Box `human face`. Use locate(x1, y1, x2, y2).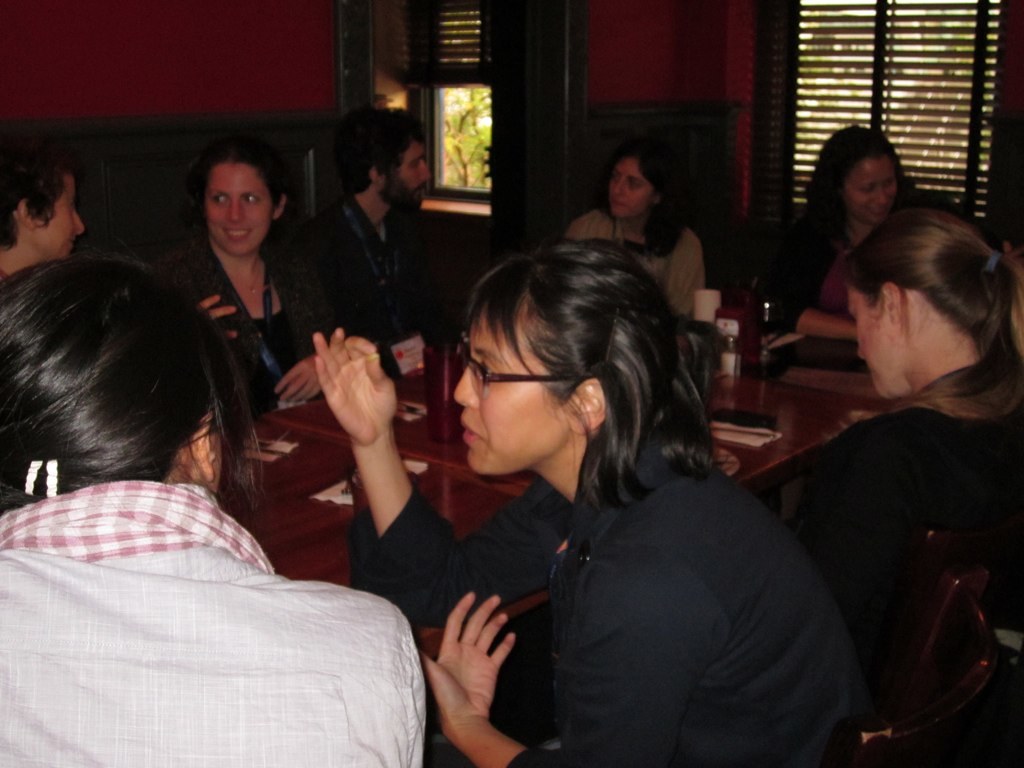
locate(847, 150, 898, 227).
